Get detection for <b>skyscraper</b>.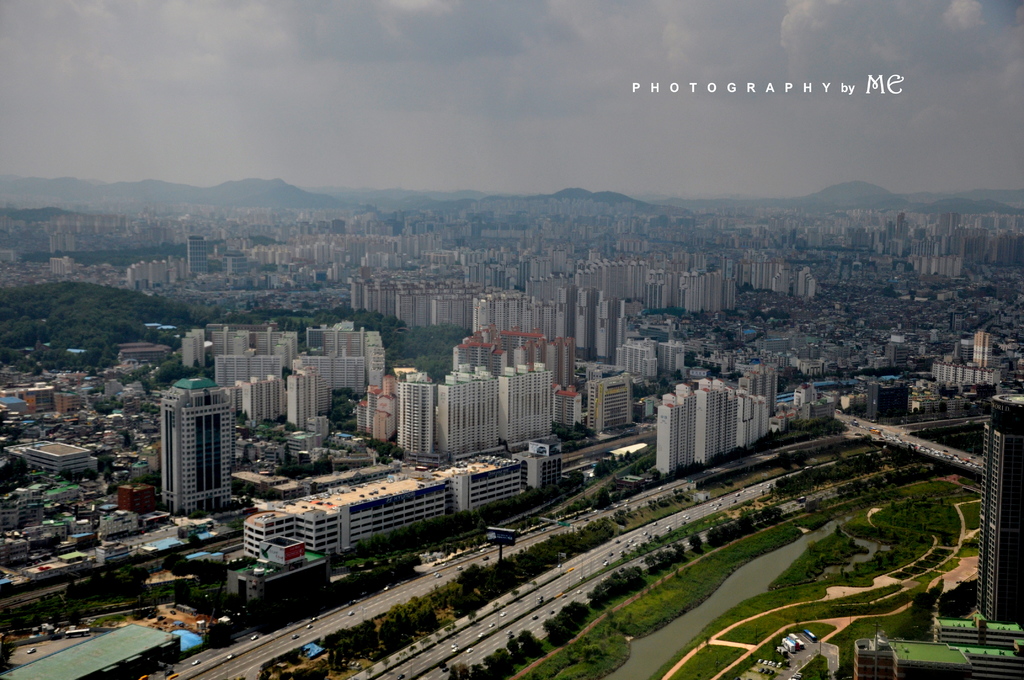
Detection: crop(143, 375, 237, 533).
